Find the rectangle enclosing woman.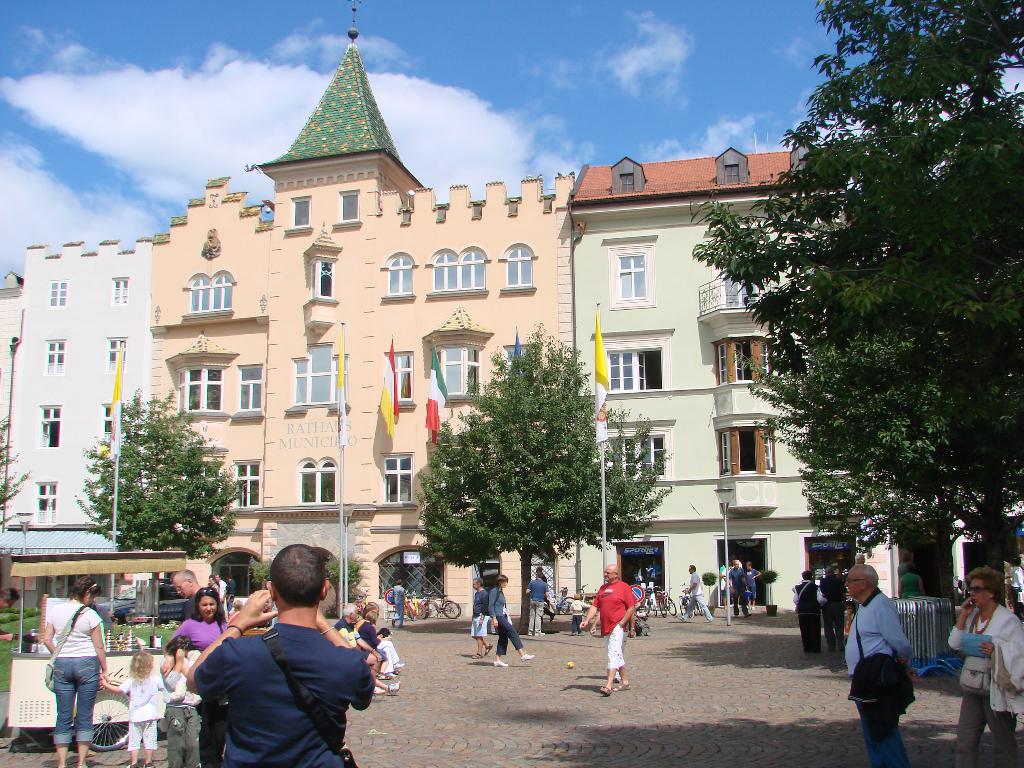
pyautogui.locateOnScreen(163, 584, 234, 669).
